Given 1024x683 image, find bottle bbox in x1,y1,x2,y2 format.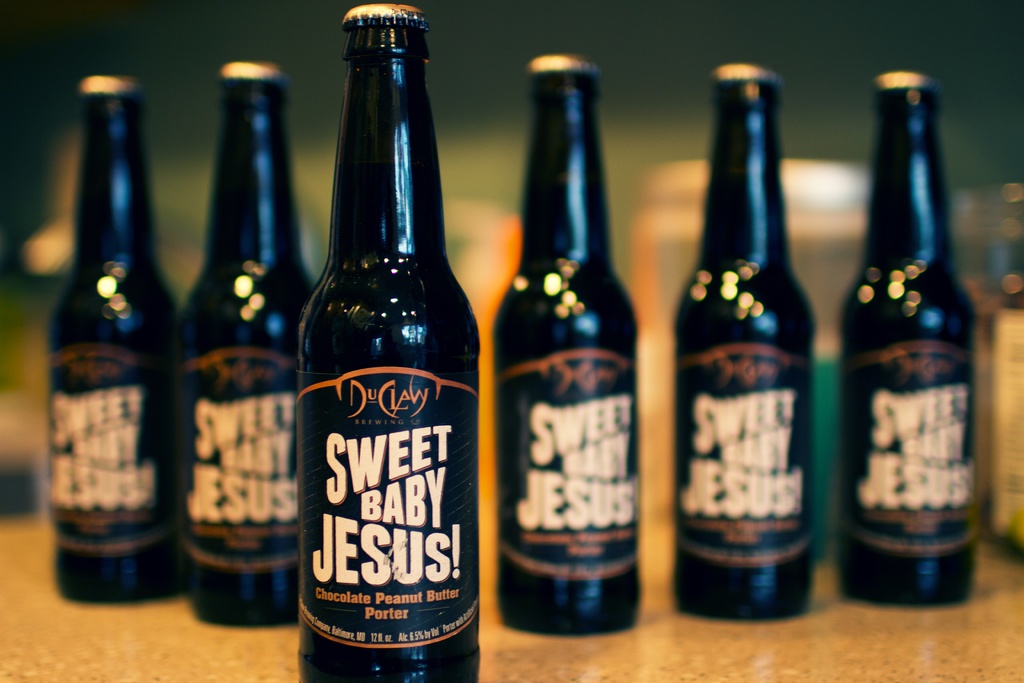
299,0,479,682.
